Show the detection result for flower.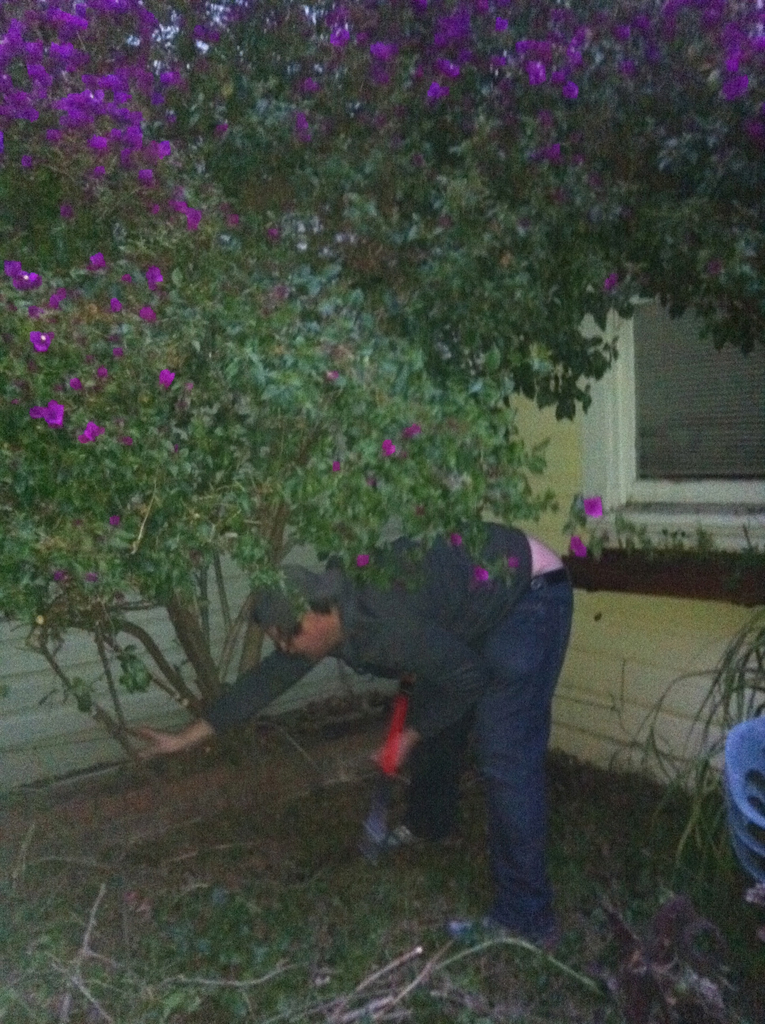
crop(73, 424, 101, 452).
